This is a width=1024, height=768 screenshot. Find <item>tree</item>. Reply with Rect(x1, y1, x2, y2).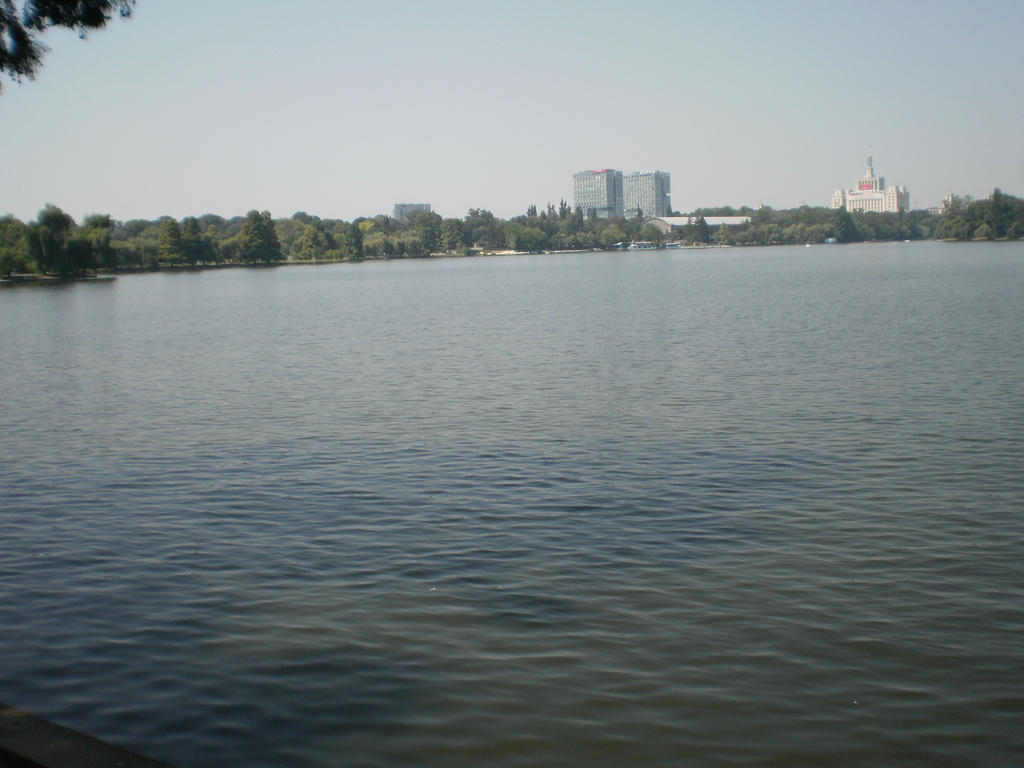
Rect(0, 241, 20, 278).
